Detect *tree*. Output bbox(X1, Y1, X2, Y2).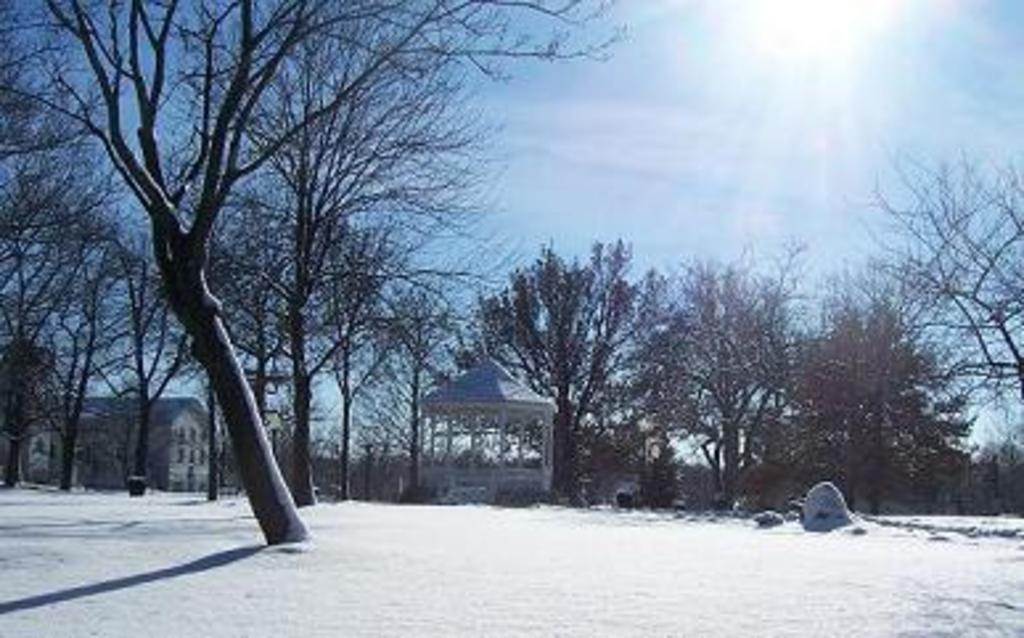
bbox(849, 135, 1021, 373).
